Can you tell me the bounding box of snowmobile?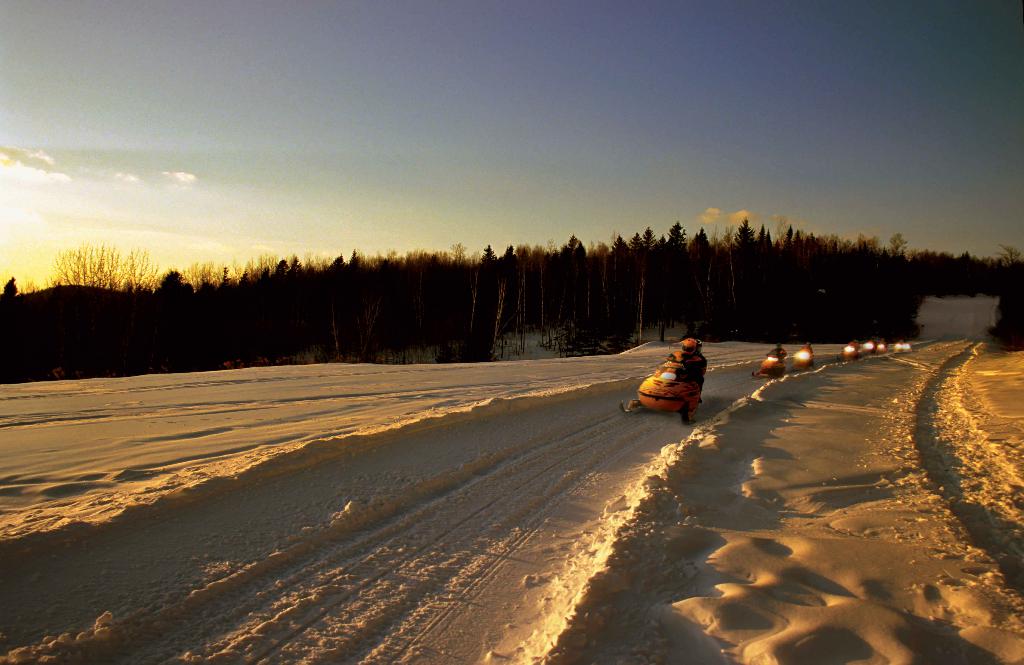
<box>751,355,786,381</box>.
